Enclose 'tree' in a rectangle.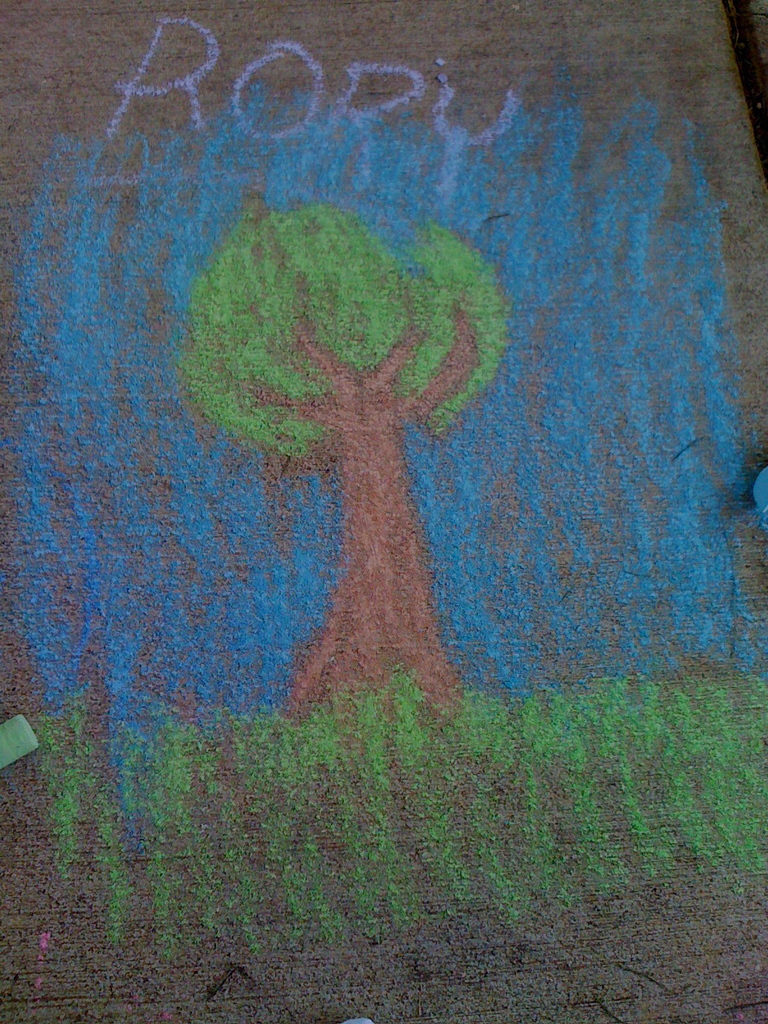
(left=148, top=163, right=545, bottom=715).
